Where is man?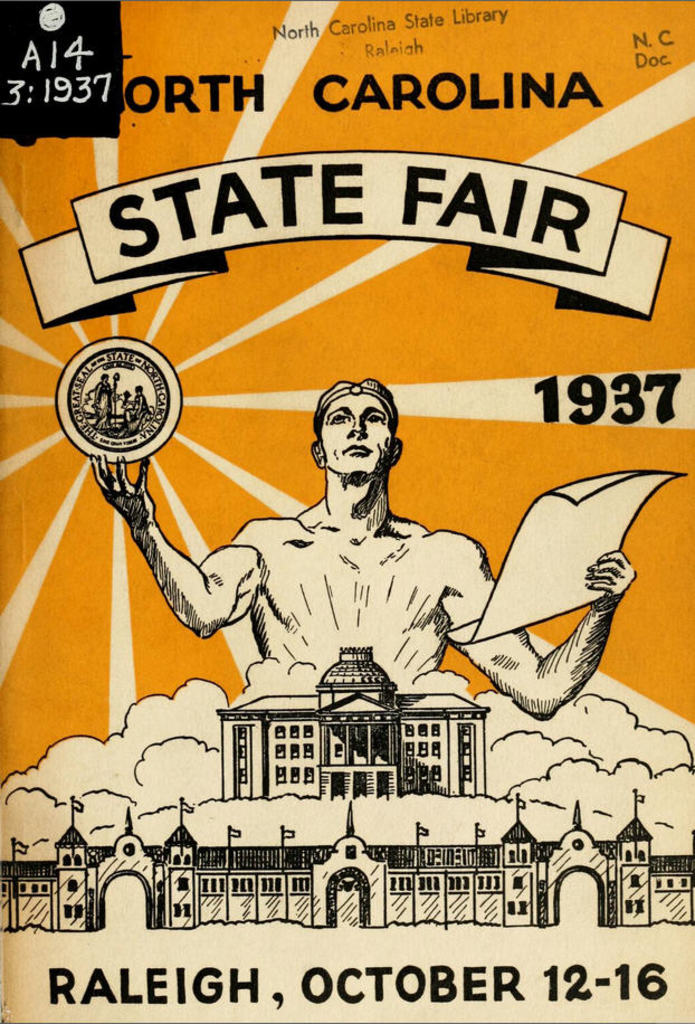
region(85, 379, 638, 722).
